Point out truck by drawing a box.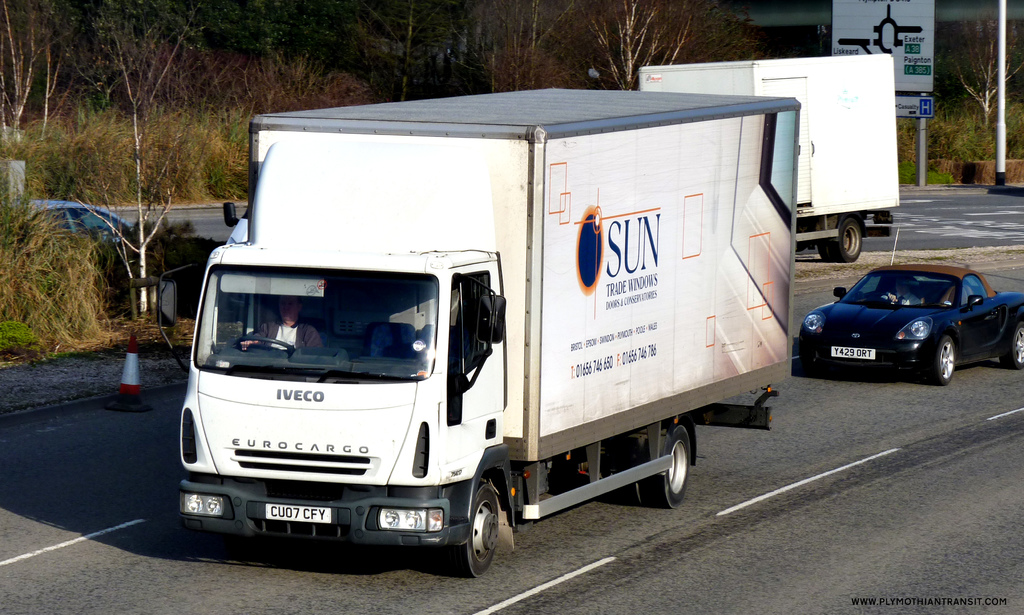
<box>172,74,801,586</box>.
